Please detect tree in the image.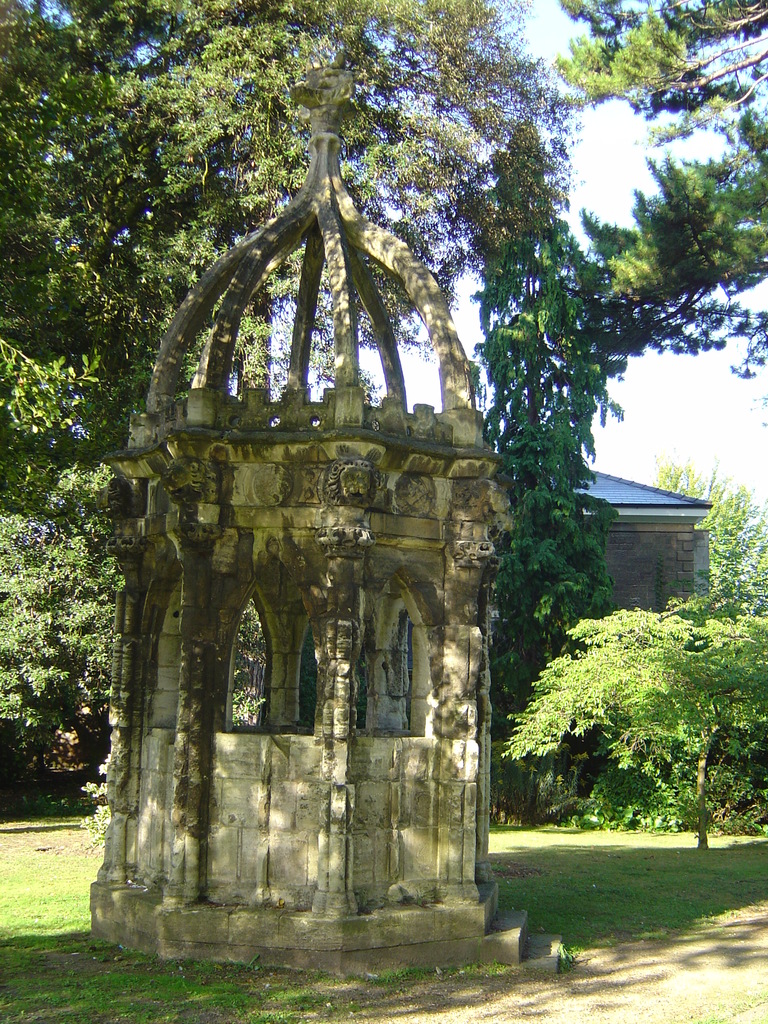
select_region(0, 0, 767, 804).
